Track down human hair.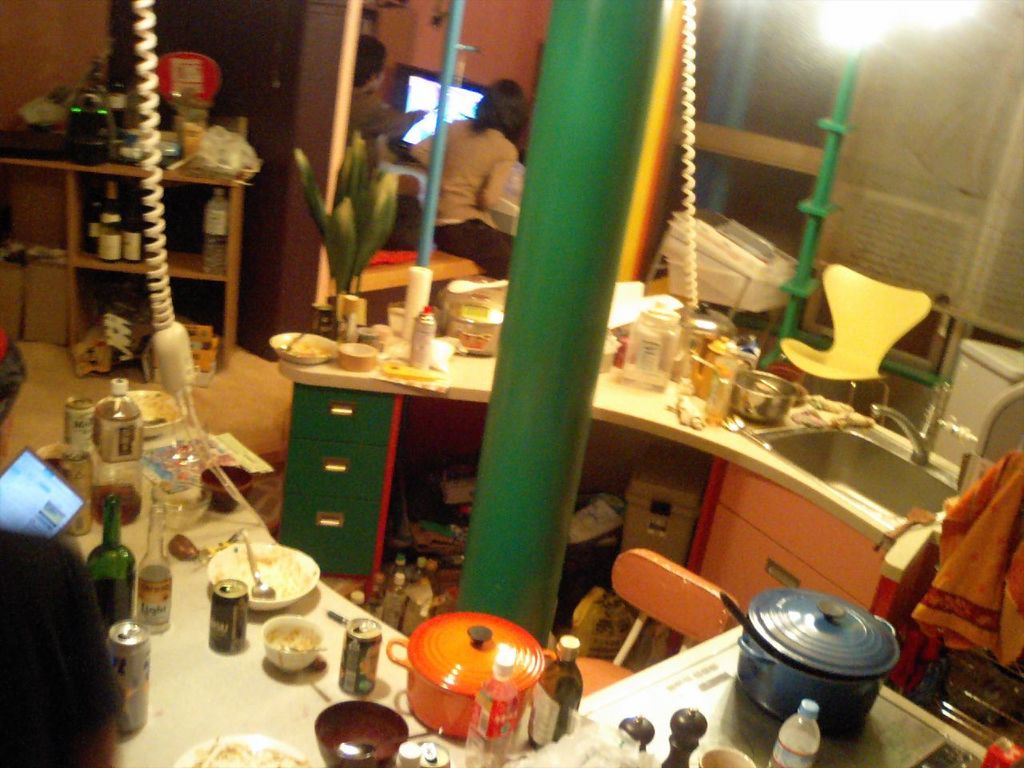
Tracked to [left=355, top=30, right=385, bottom=87].
